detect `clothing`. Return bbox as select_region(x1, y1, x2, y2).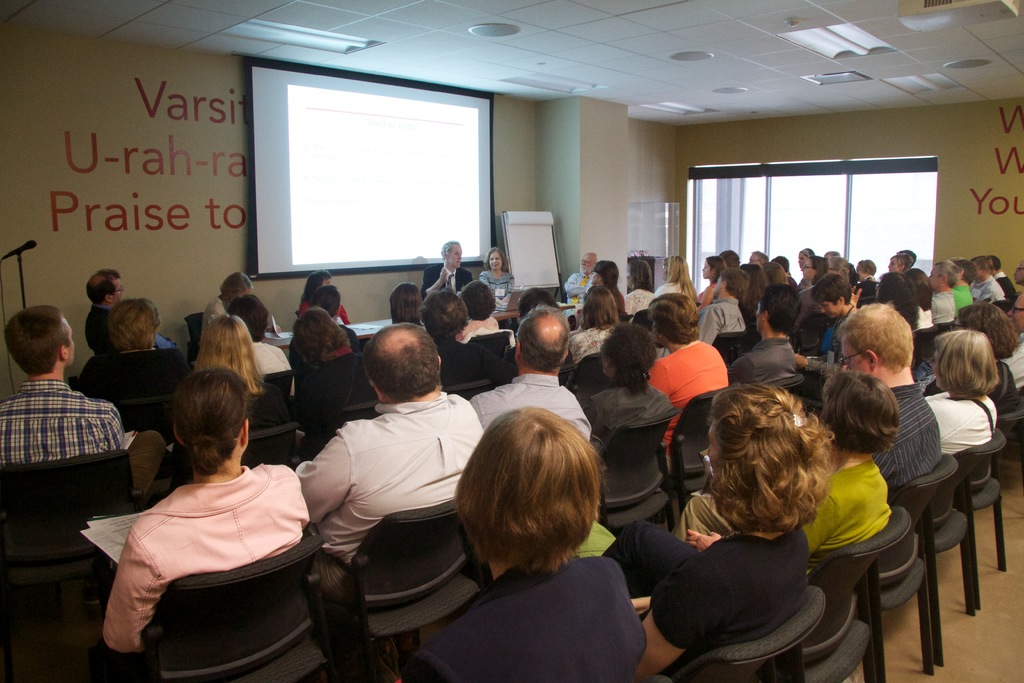
select_region(599, 519, 813, 670).
